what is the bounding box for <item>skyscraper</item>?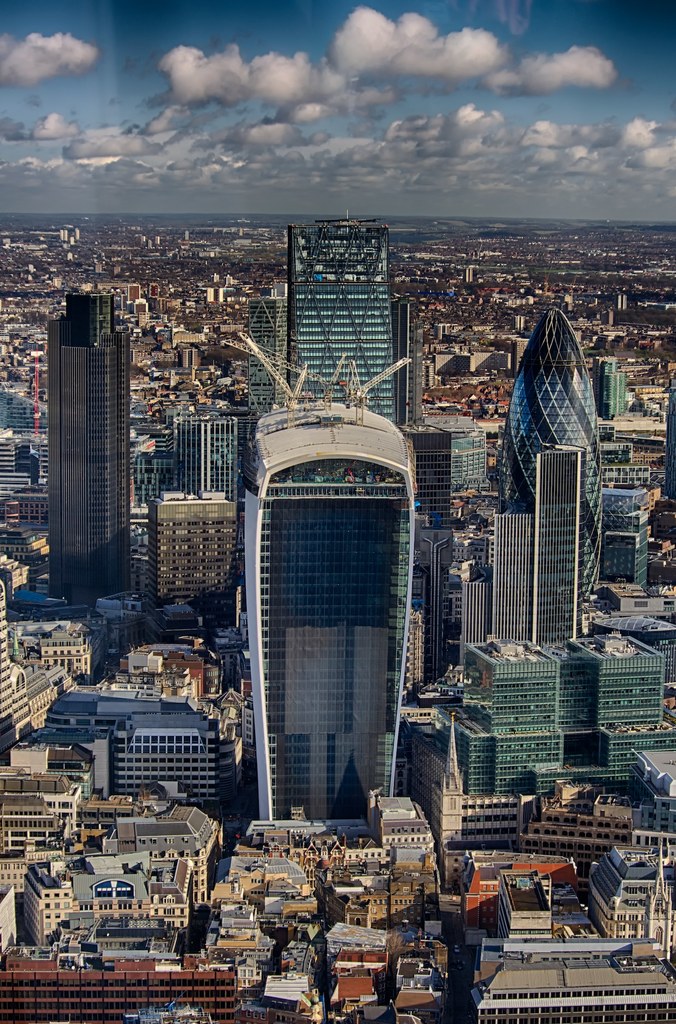
<bbox>519, 435, 608, 664</bbox>.
